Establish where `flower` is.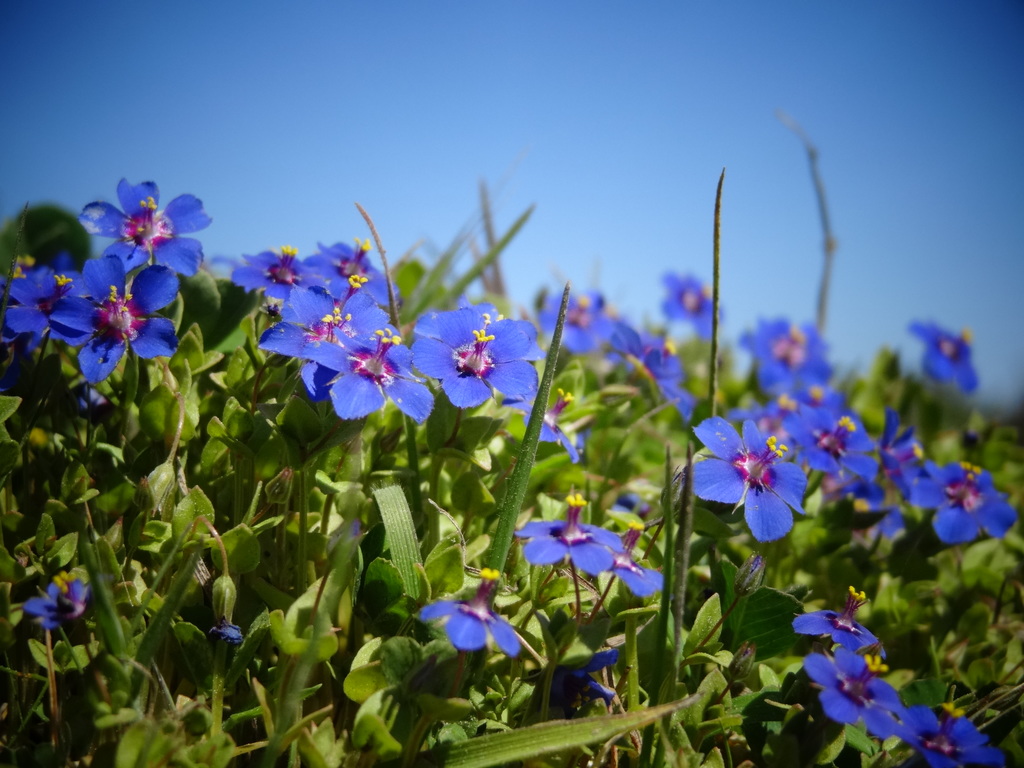
Established at <bbox>694, 420, 809, 545</bbox>.
